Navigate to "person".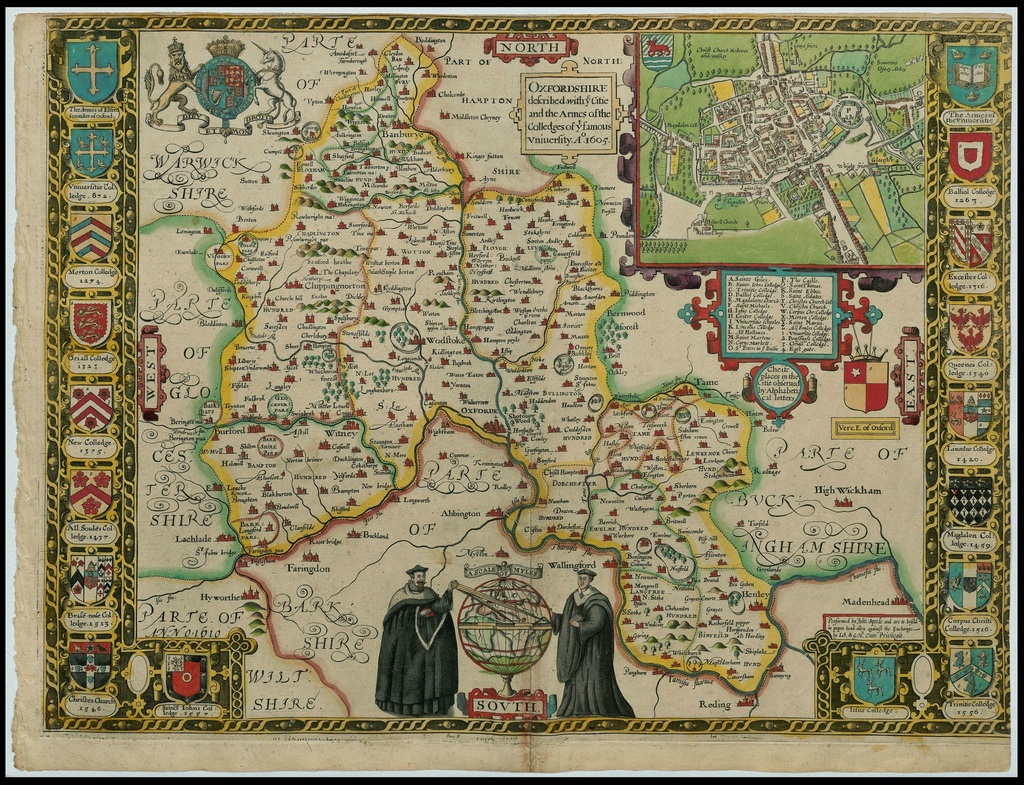
Navigation target: bbox=(378, 565, 461, 715).
